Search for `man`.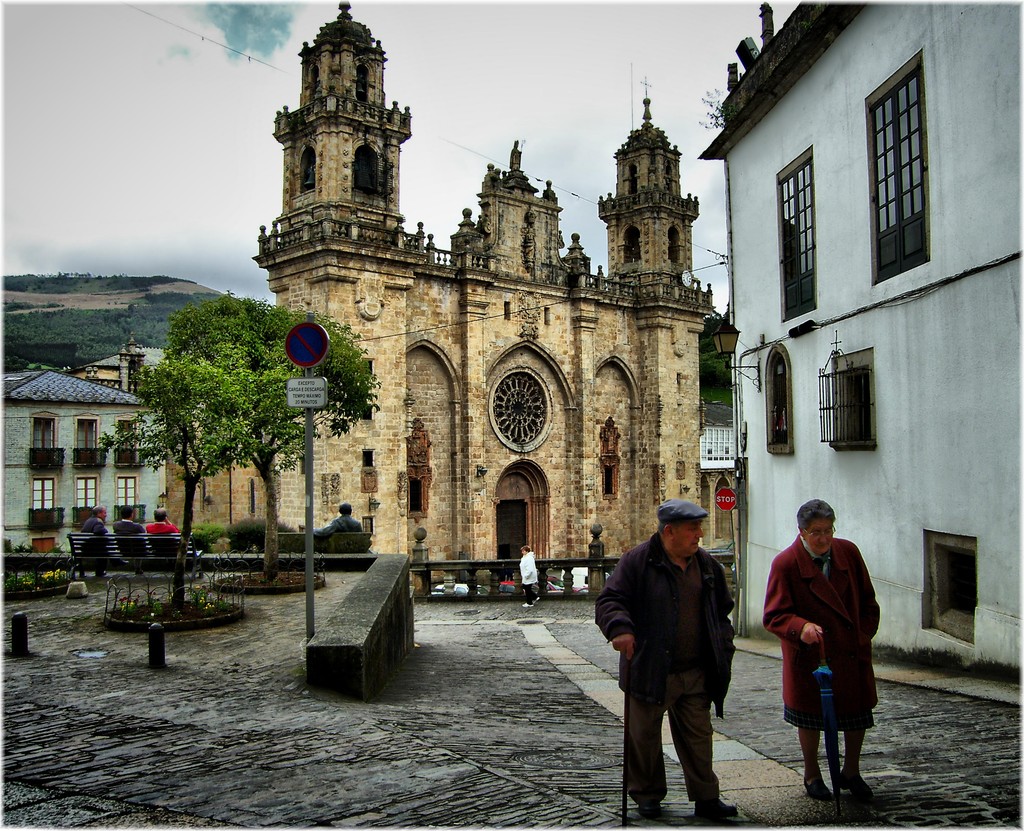
Found at bbox=(772, 494, 899, 798).
